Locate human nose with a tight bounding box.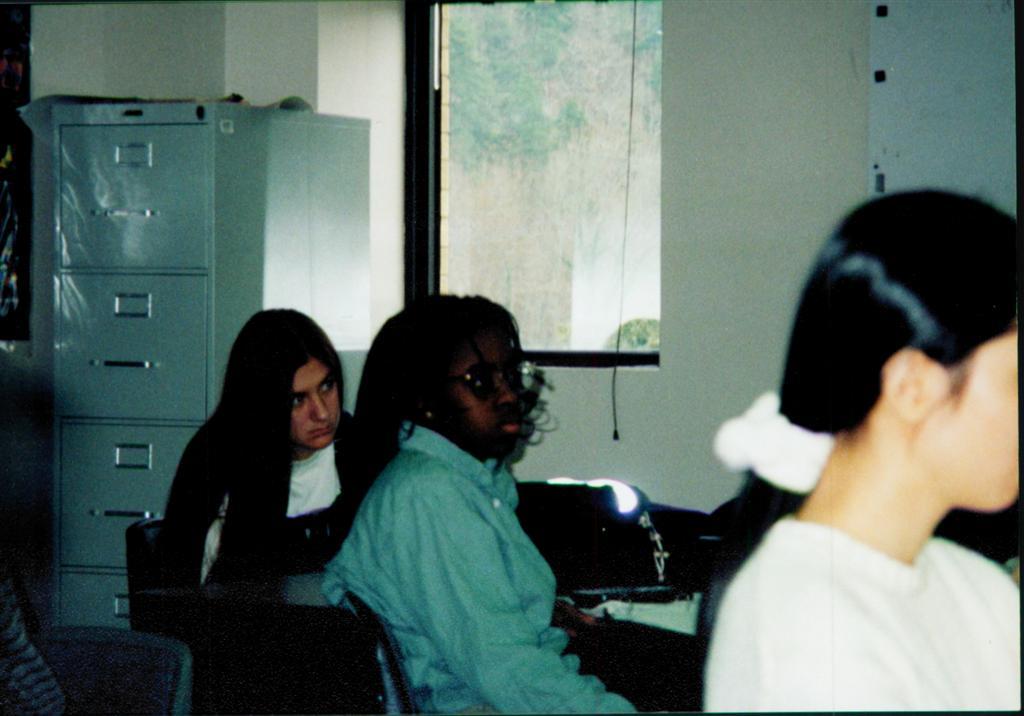
left=309, top=394, right=330, bottom=424.
